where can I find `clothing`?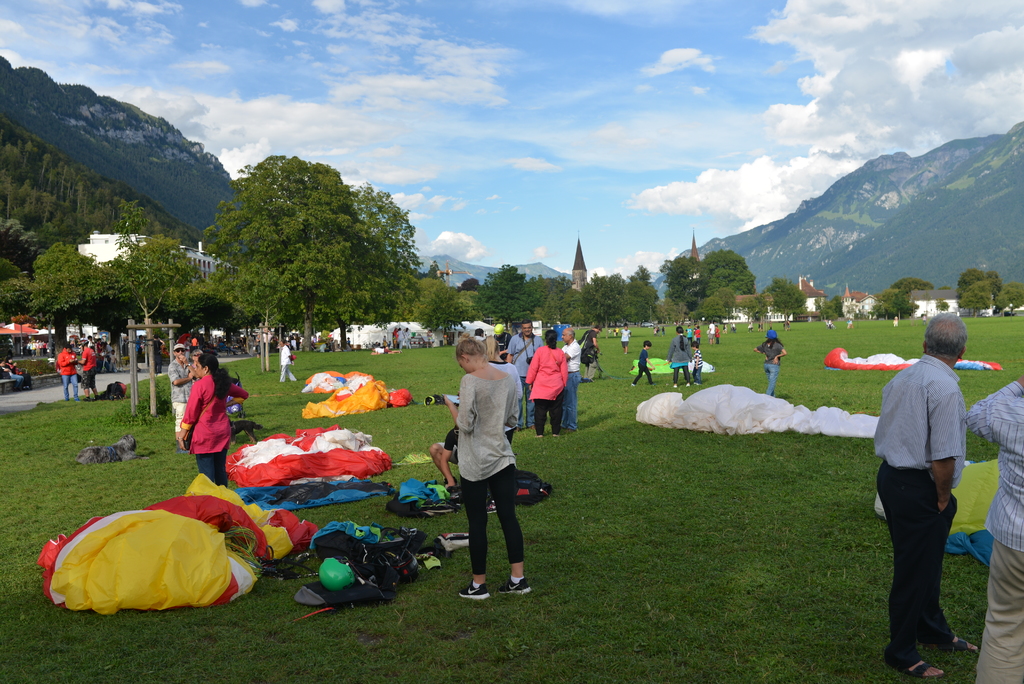
You can find it at [x1=11, y1=367, x2=33, y2=392].
